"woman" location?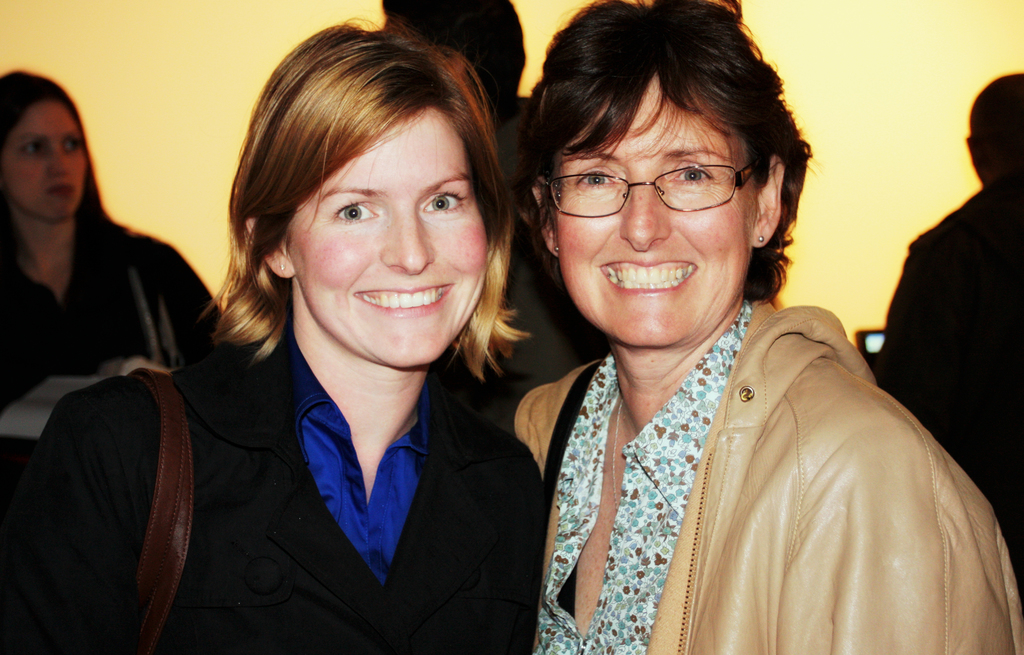
pyautogui.locateOnScreen(0, 65, 223, 432)
